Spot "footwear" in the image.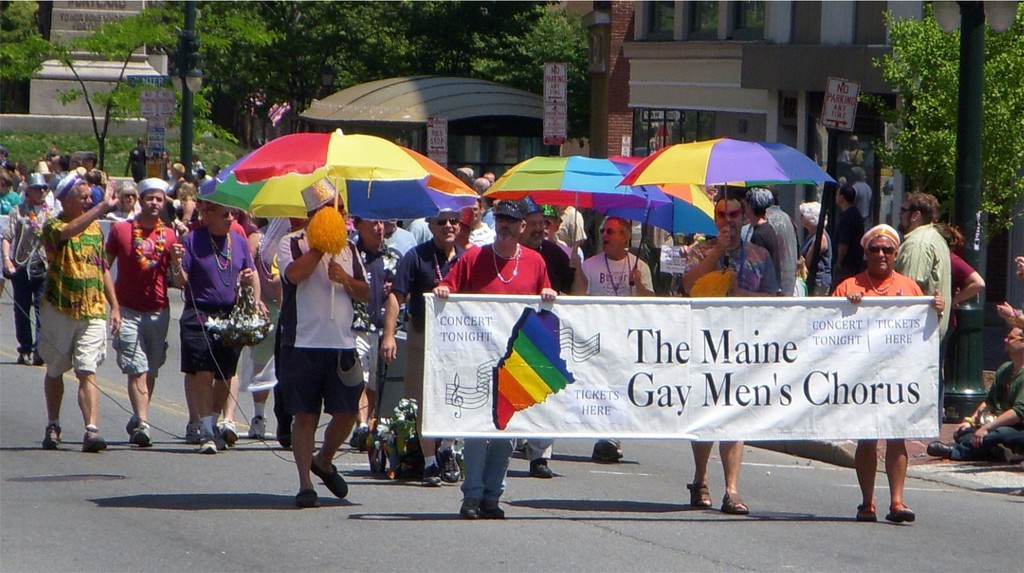
"footwear" found at 987,440,1009,465.
